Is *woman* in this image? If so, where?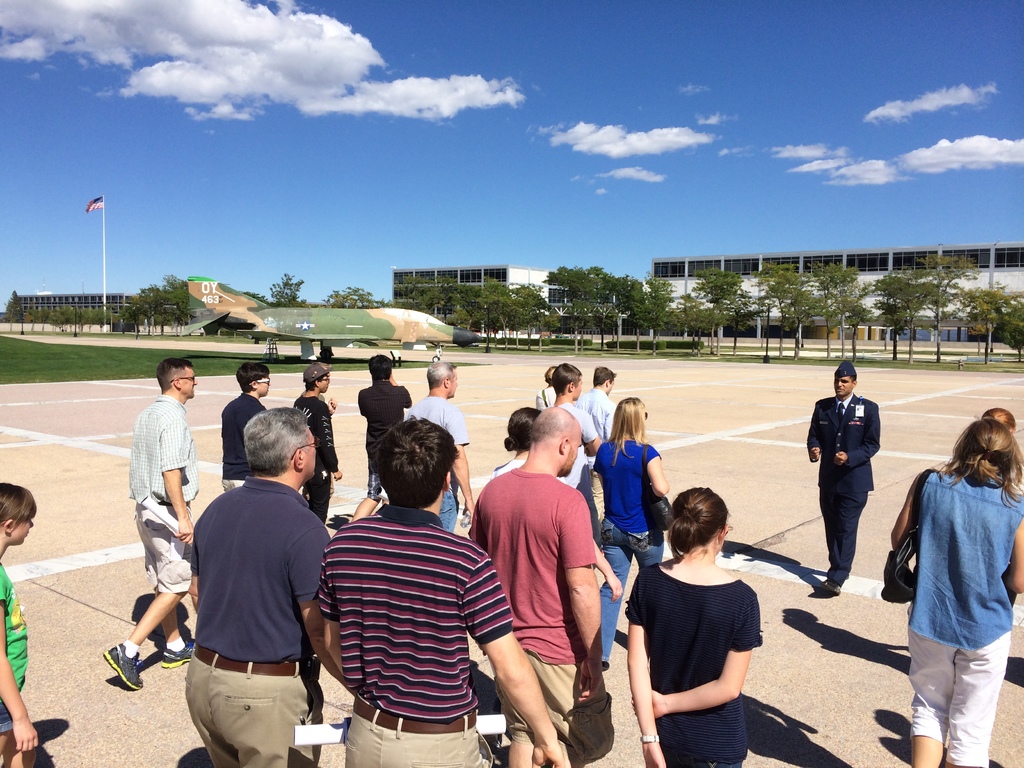
Yes, at 590/397/672/669.
